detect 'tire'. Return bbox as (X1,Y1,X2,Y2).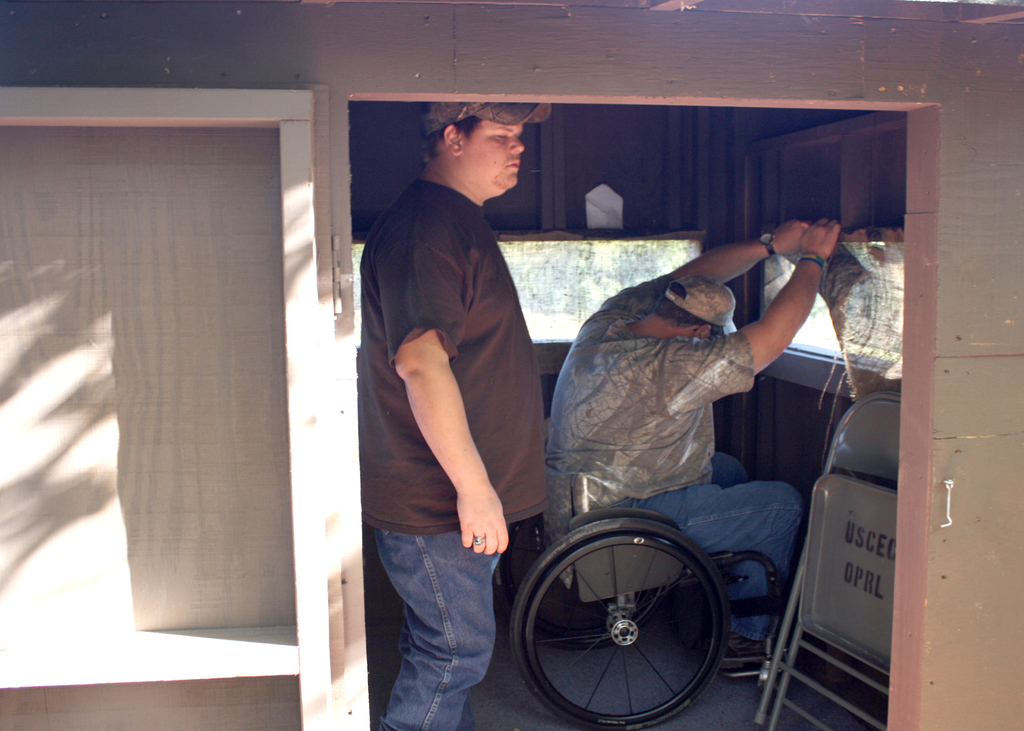
(509,513,723,730).
